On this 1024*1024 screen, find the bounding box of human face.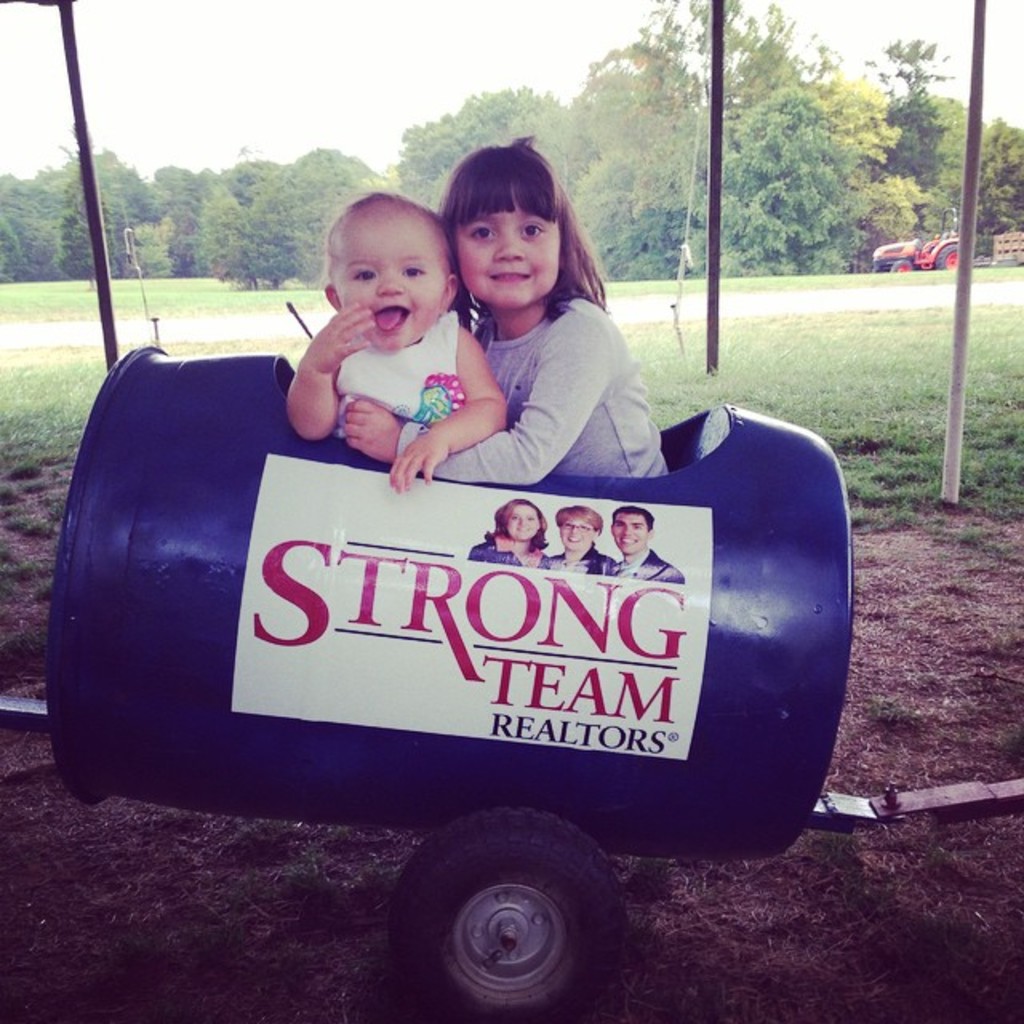
Bounding box: l=509, t=506, r=539, b=536.
